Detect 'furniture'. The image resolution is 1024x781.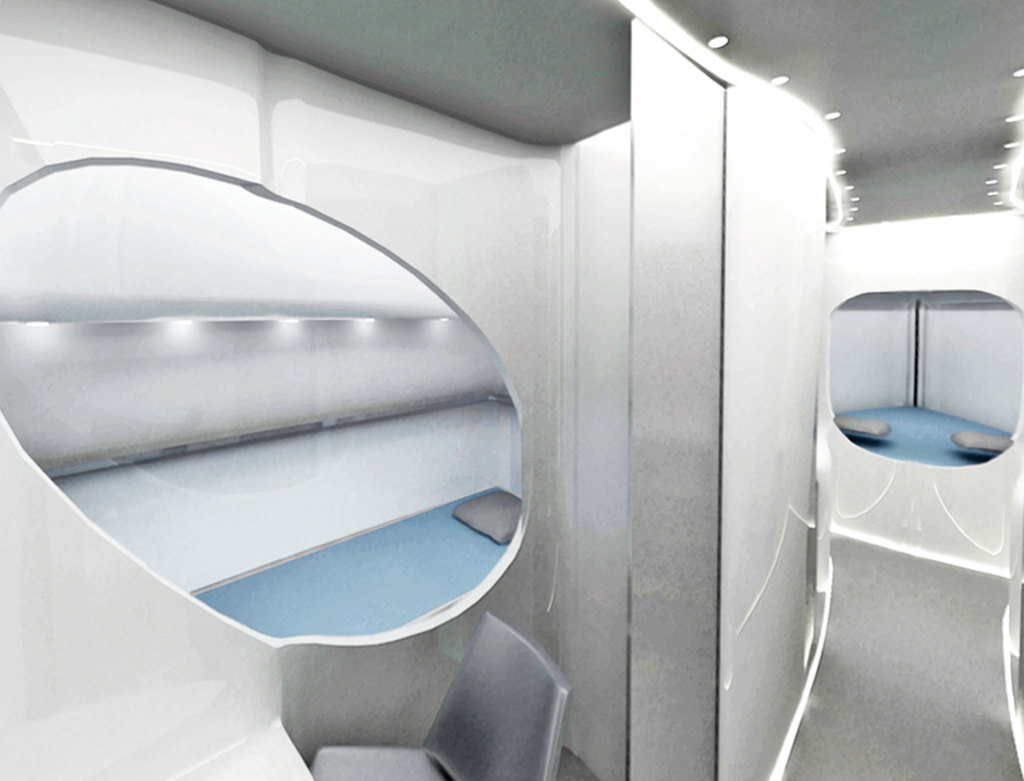
<region>954, 433, 1012, 453</region>.
